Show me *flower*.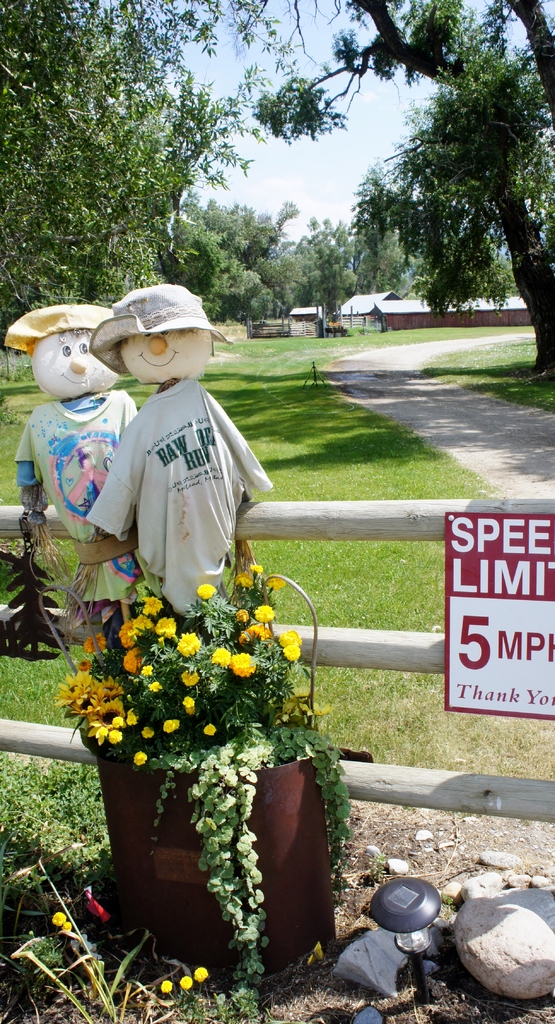
*flower* is here: 276:631:304:648.
